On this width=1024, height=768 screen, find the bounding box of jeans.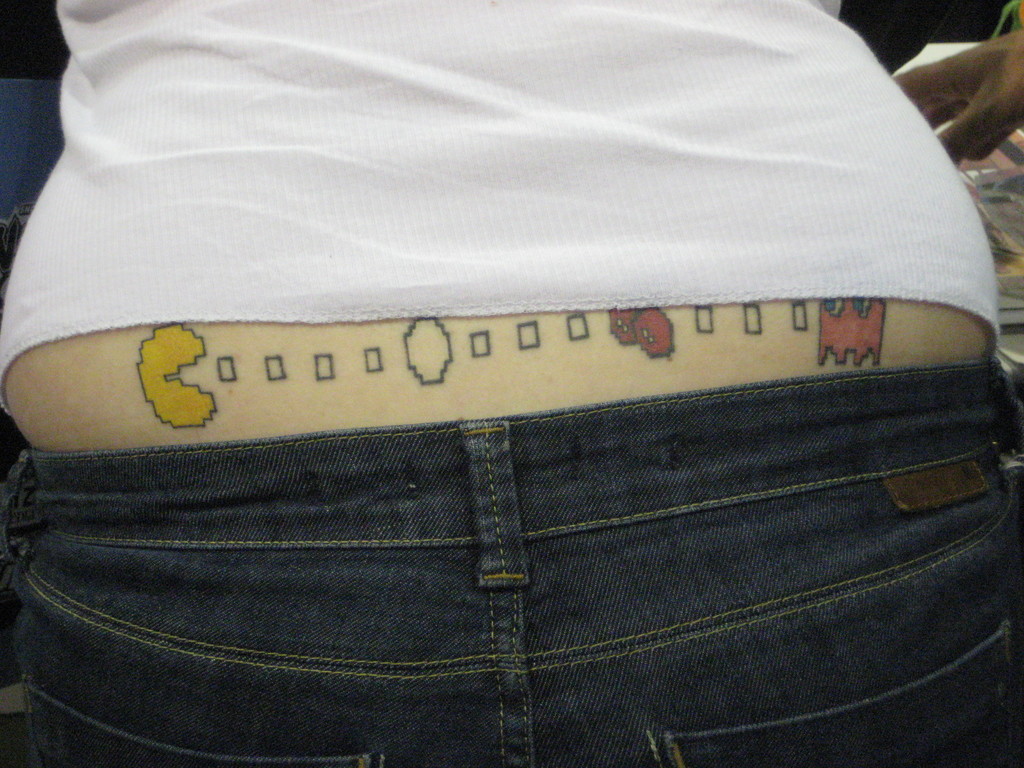
Bounding box: (x1=0, y1=369, x2=1023, y2=767).
